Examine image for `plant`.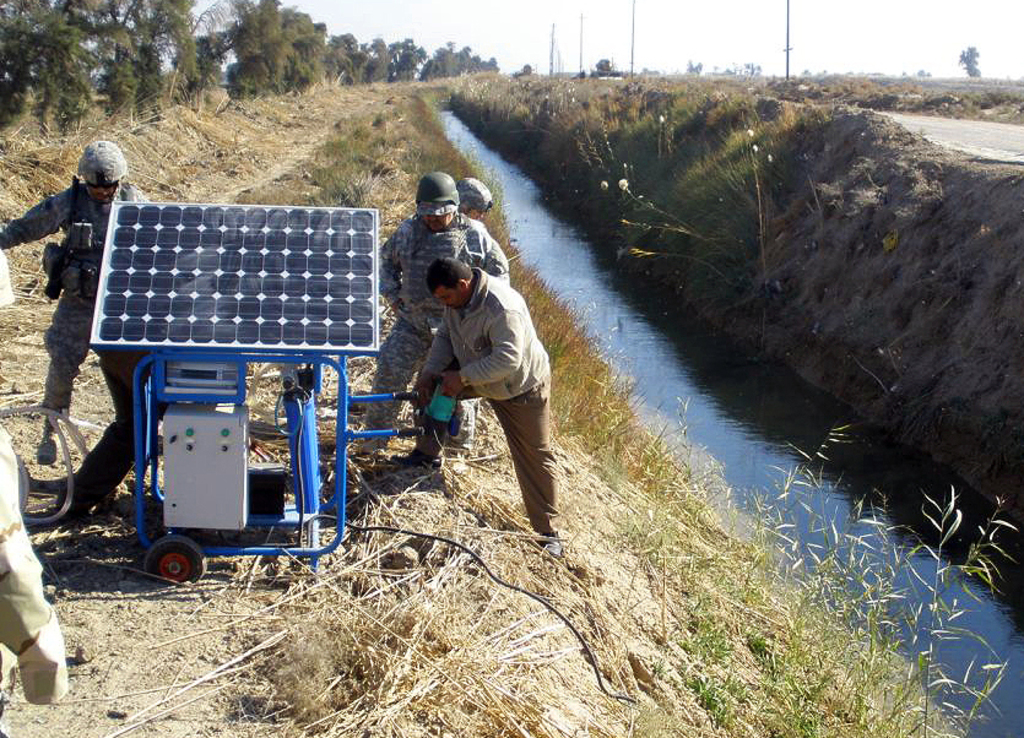
Examination result: BBox(888, 288, 915, 310).
